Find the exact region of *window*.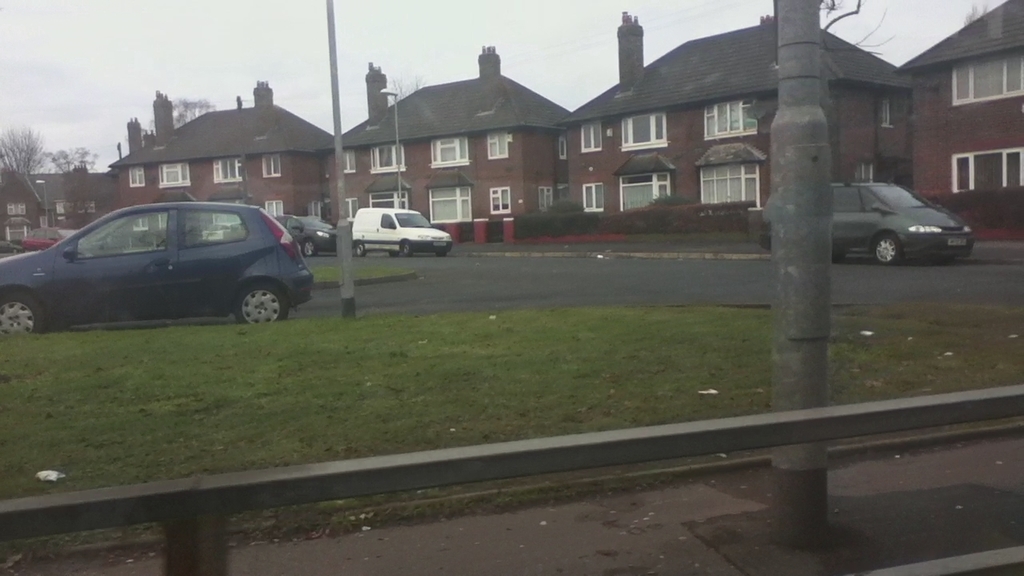
Exact region: [558,136,566,162].
